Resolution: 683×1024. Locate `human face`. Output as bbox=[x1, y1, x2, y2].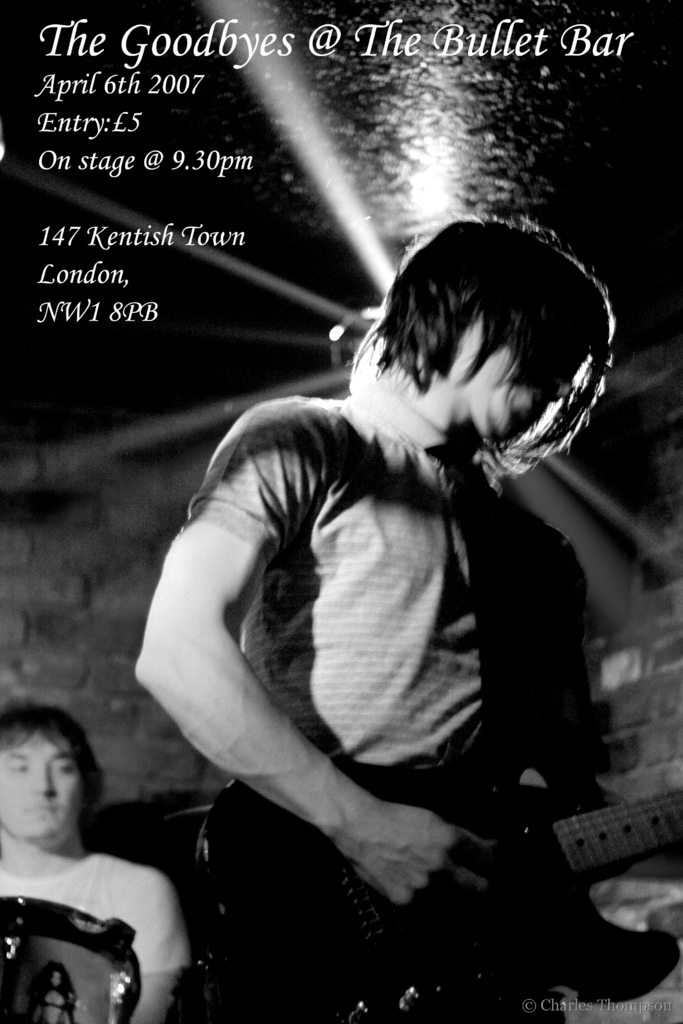
bbox=[456, 319, 588, 452].
